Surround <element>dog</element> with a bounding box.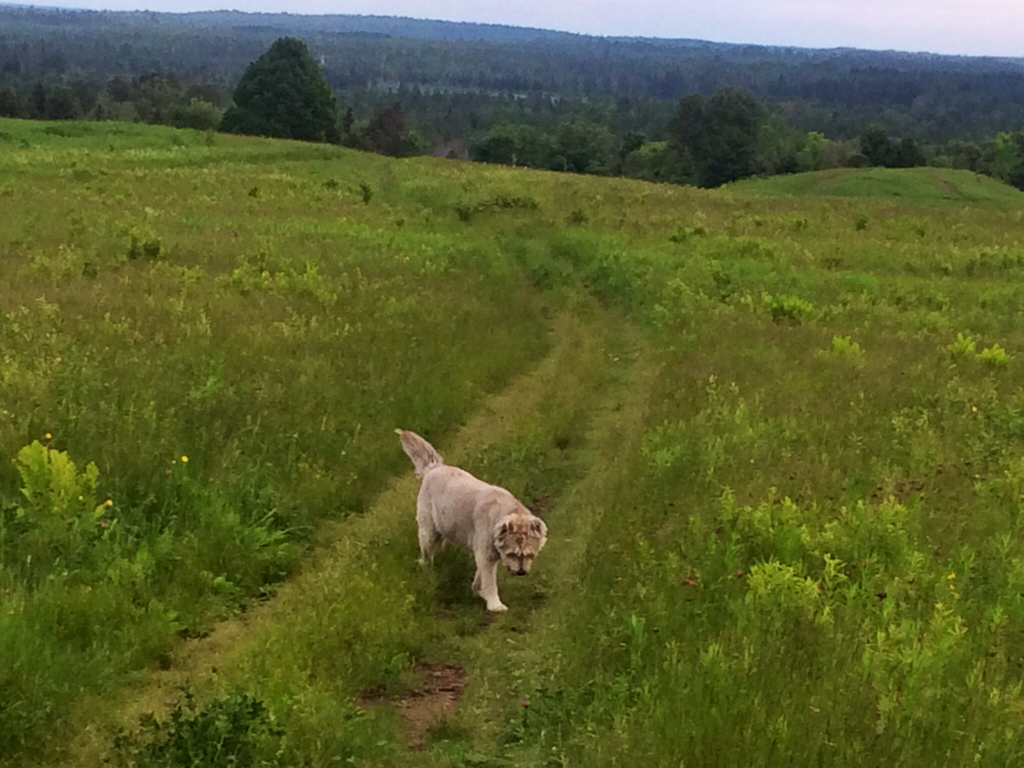
396, 429, 550, 614.
